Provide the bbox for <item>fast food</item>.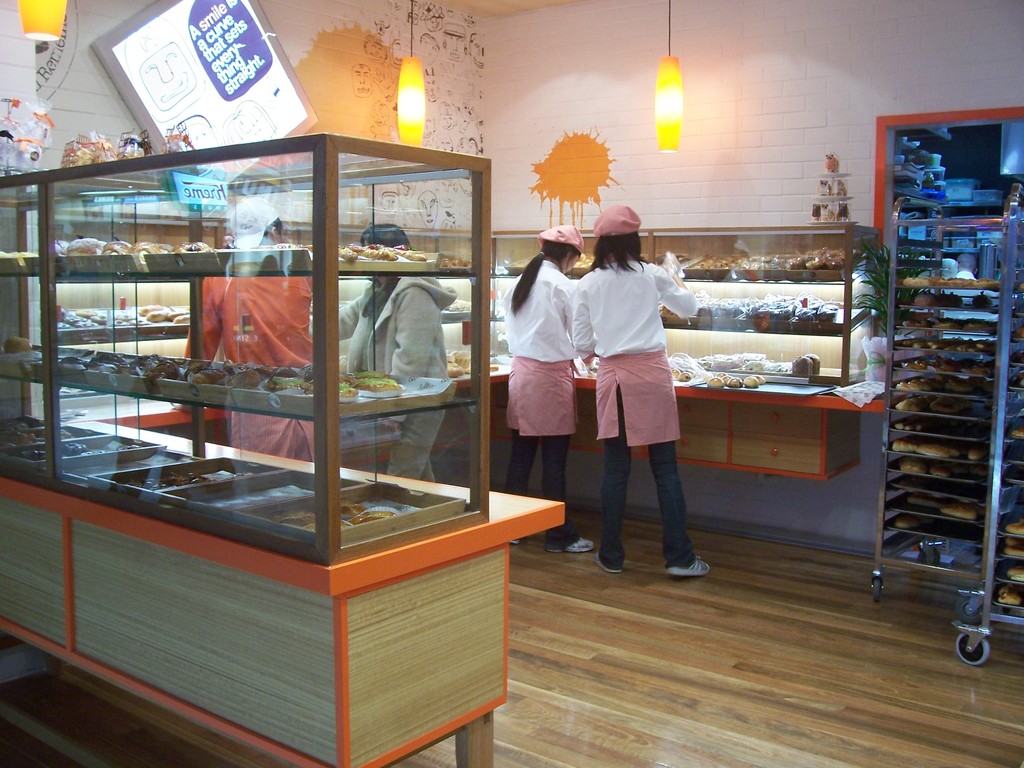
x1=353, y1=237, x2=401, y2=262.
